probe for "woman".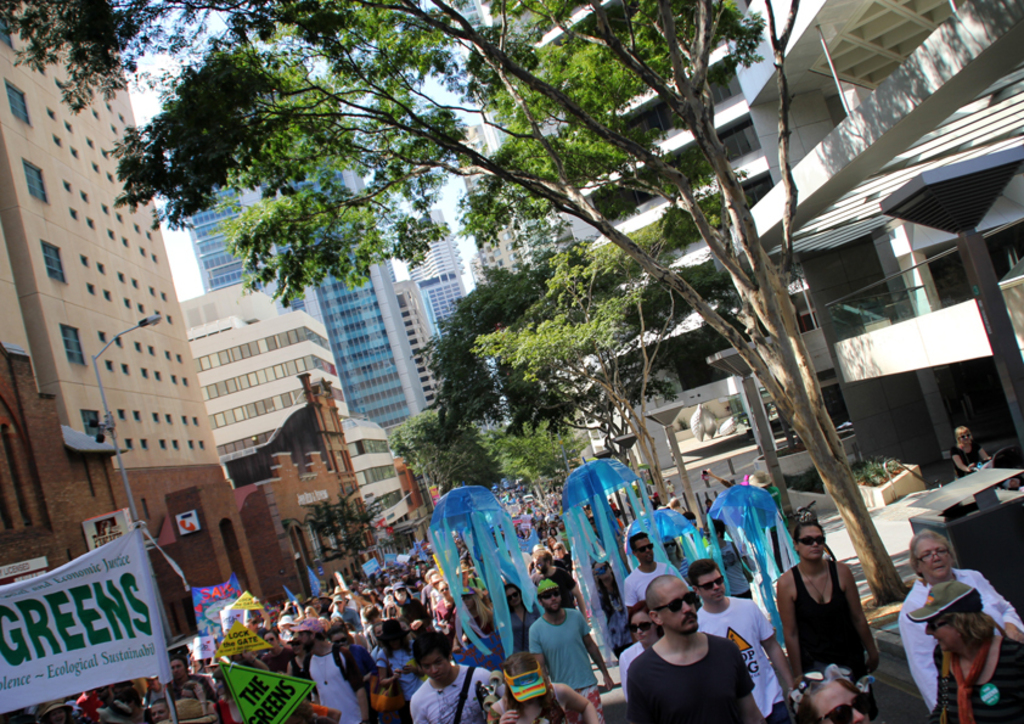
Probe result: [259, 630, 303, 675].
